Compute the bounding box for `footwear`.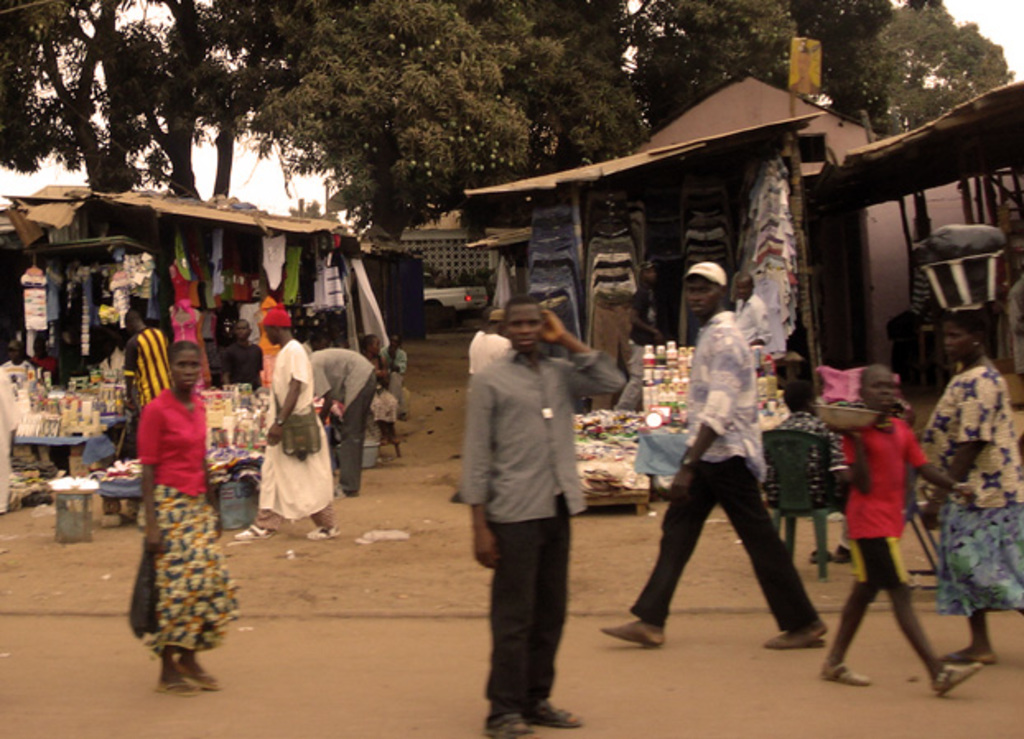
230:518:273:540.
